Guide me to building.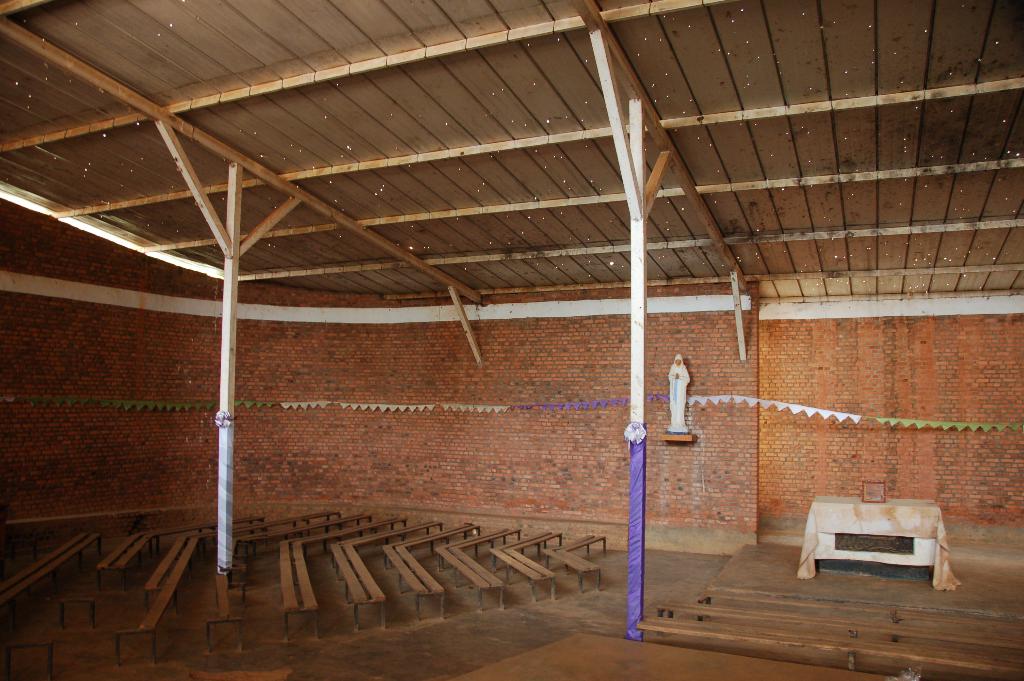
Guidance: bbox=[0, 0, 1023, 680].
